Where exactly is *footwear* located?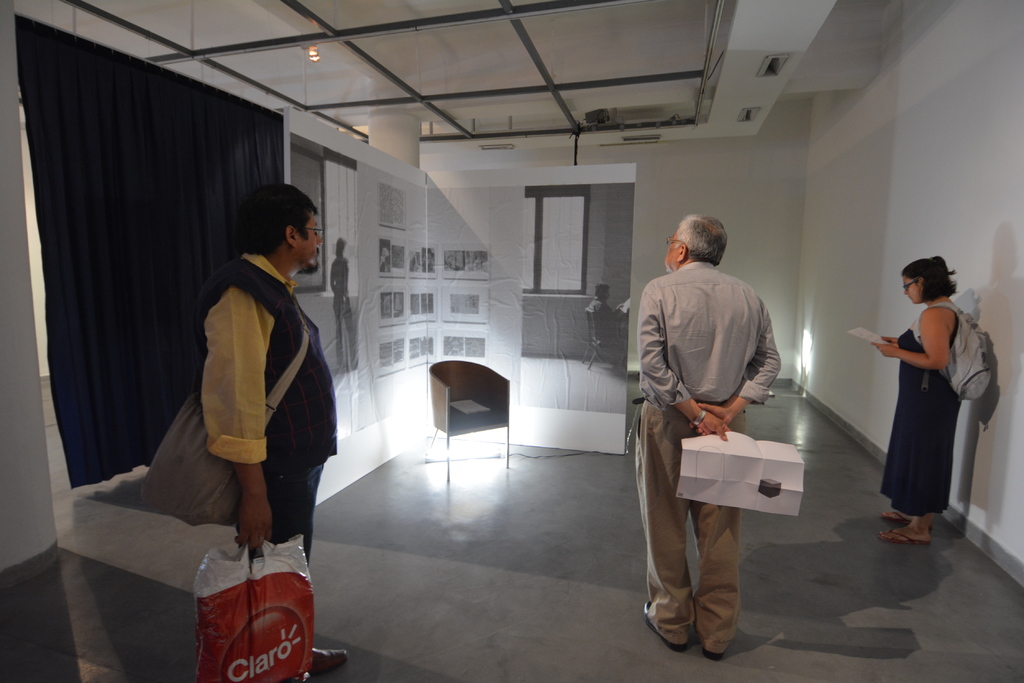
Its bounding box is bbox=(642, 600, 694, 652).
